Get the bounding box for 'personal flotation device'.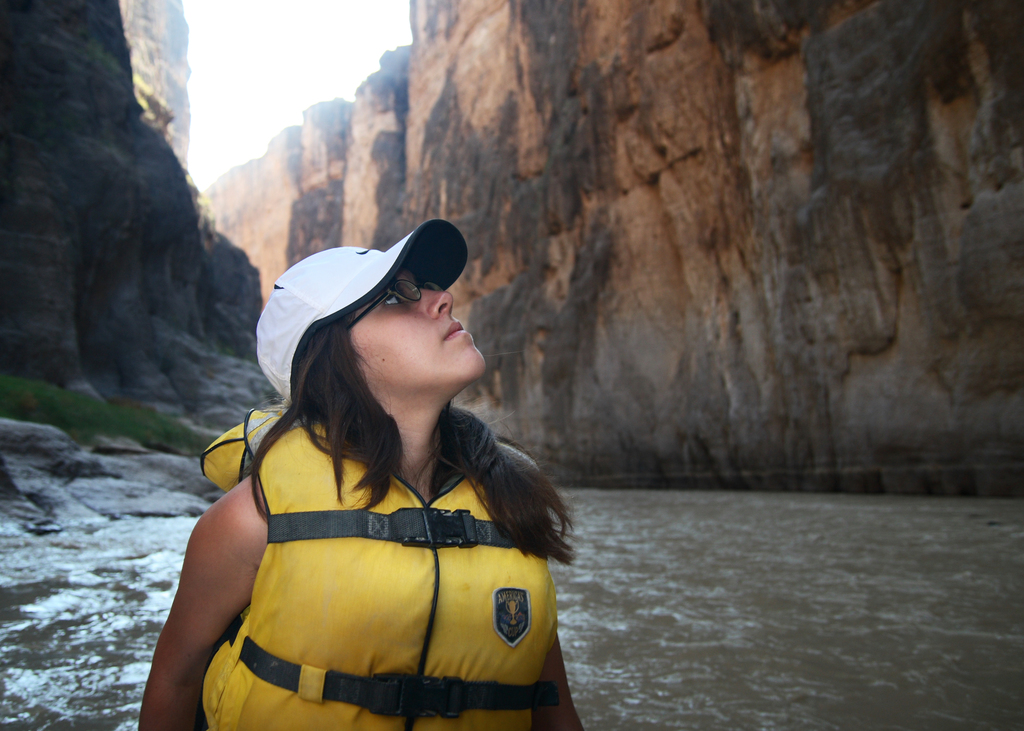
(x1=196, y1=402, x2=559, y2=730).
